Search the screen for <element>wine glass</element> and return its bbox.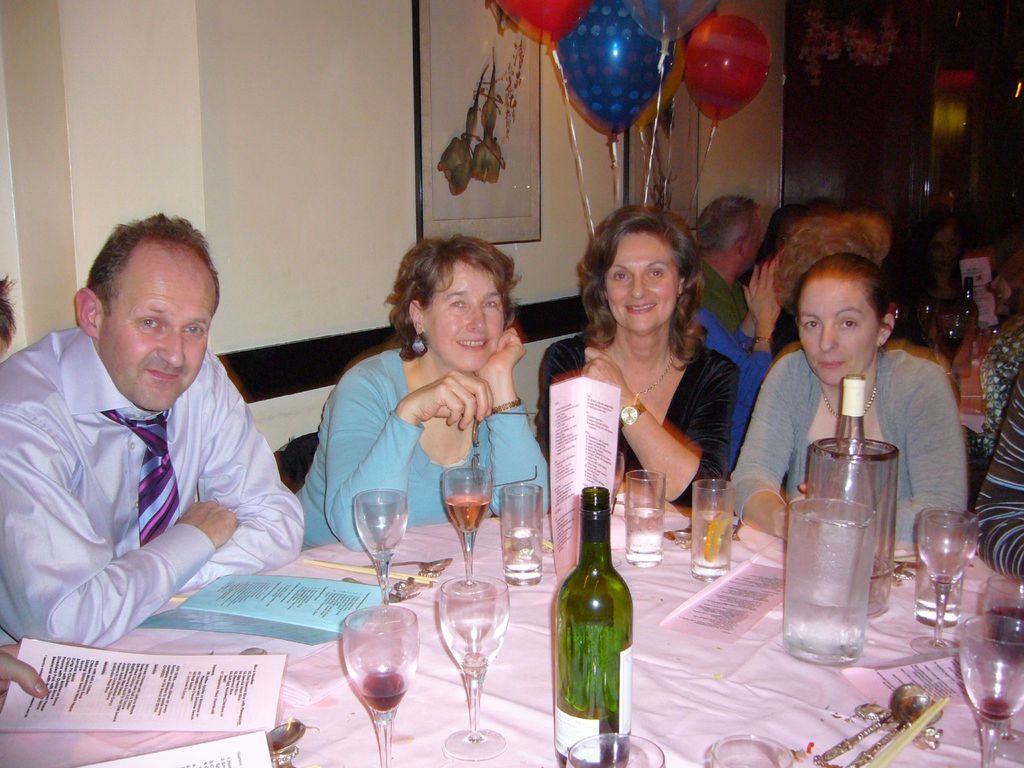
Found: Rect(439, 462, 491, 584).
